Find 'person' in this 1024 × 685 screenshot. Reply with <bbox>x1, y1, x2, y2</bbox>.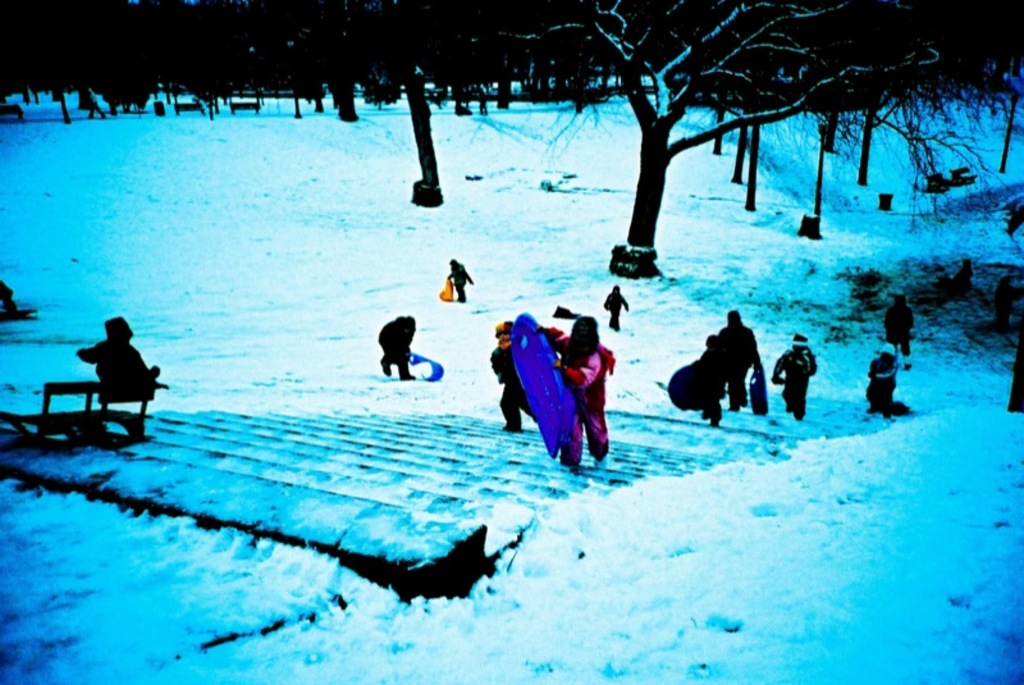
<bbox>442, 251, 476, 302</bbox>.
